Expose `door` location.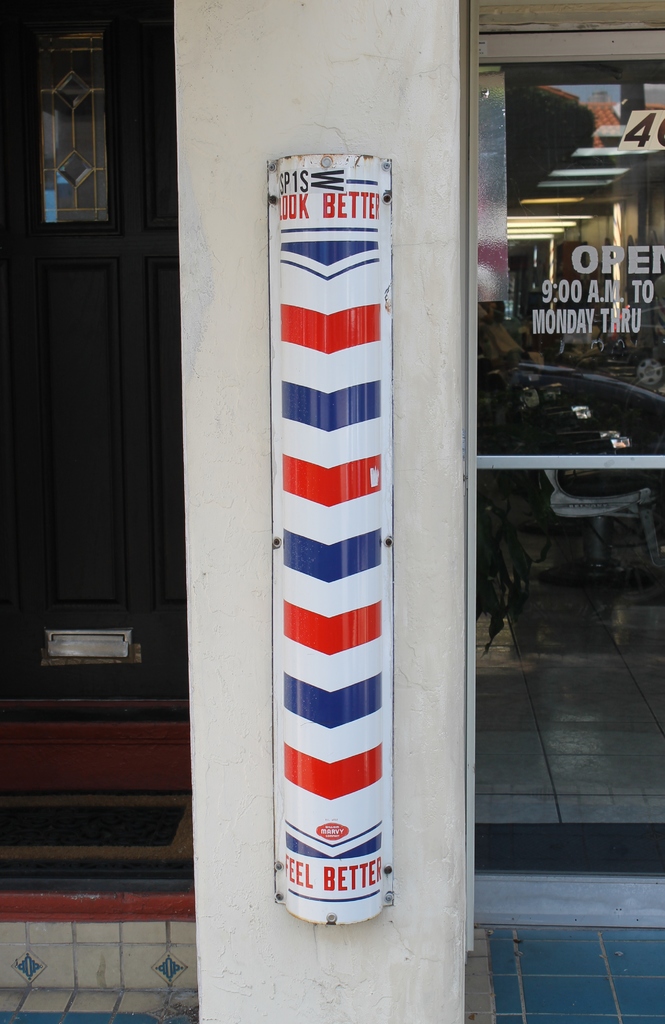
Exposed at x1=13, y1=32, x2=208, y2=556.
